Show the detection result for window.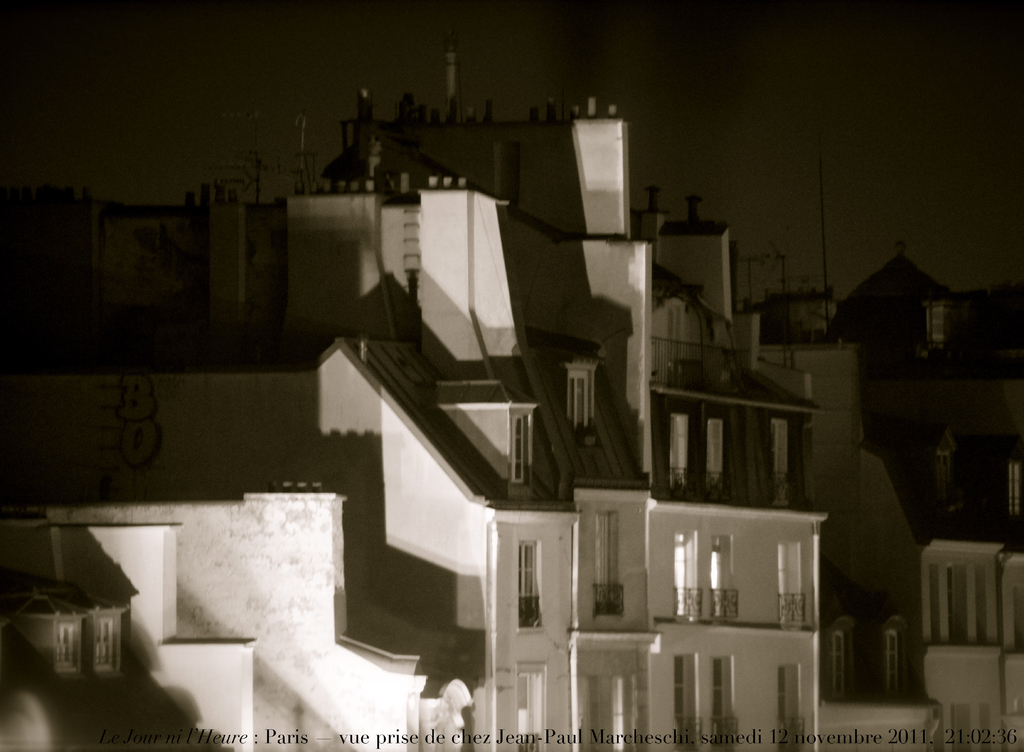
pyautogui.locateOnScreen(571, 630, 660, 751).
